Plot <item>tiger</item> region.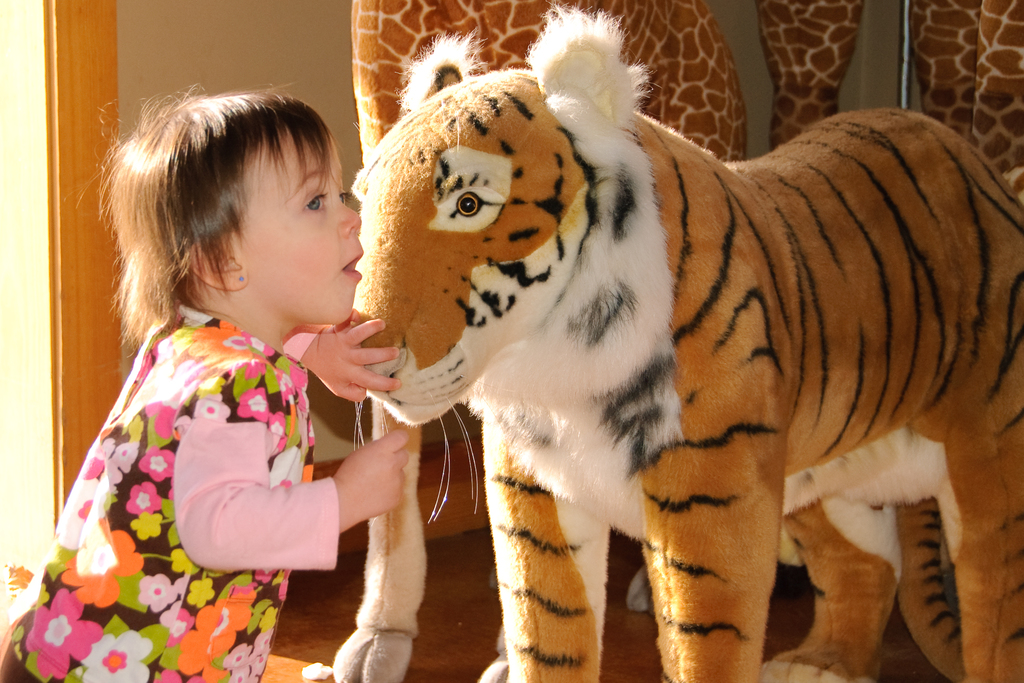
Plotted at rect(330, 0, 1022, 682).
